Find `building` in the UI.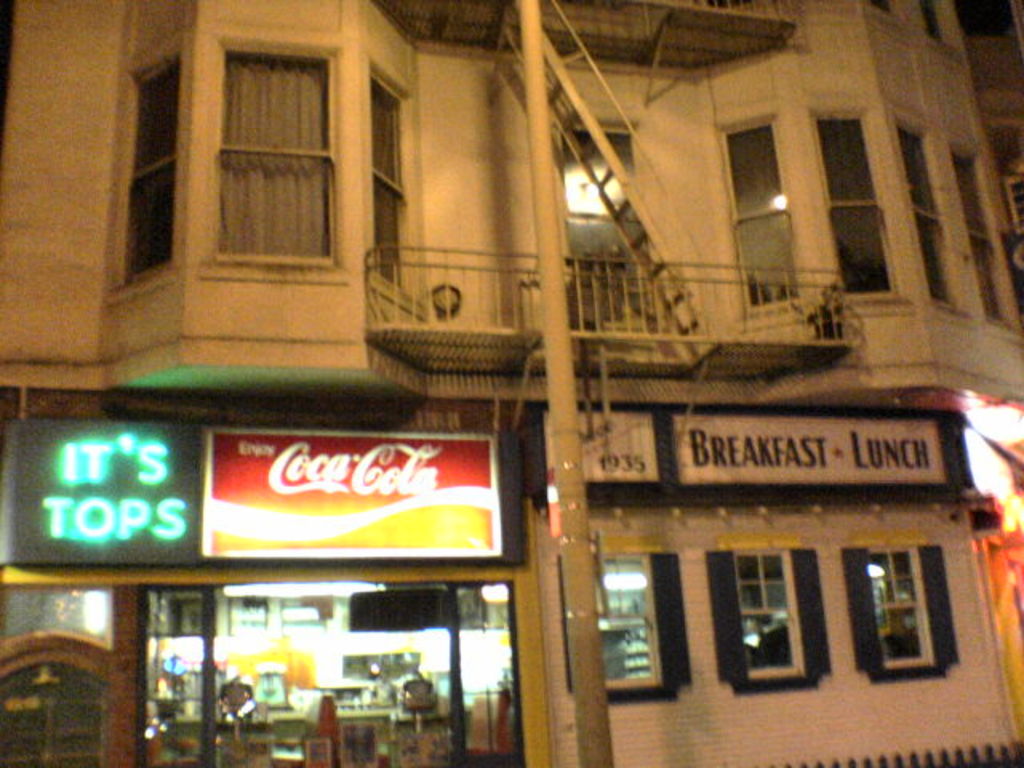
UI element at (0,0,1022,766).
